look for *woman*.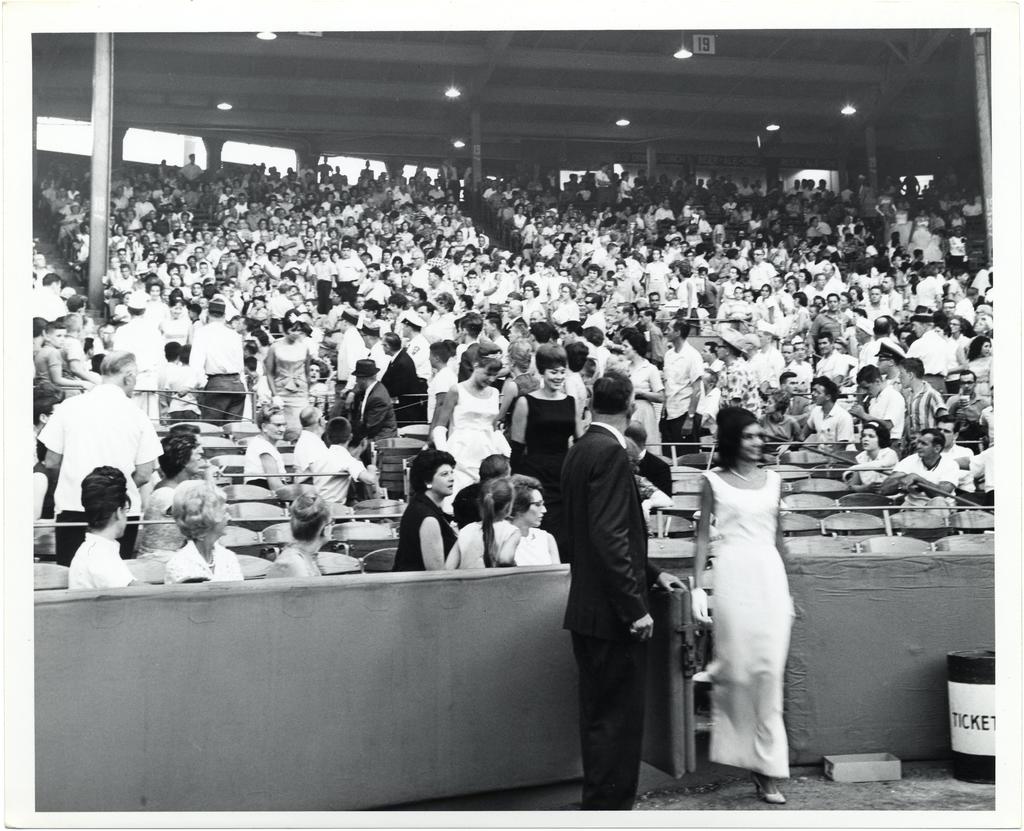
Found: 263, 495, 336, 570.
